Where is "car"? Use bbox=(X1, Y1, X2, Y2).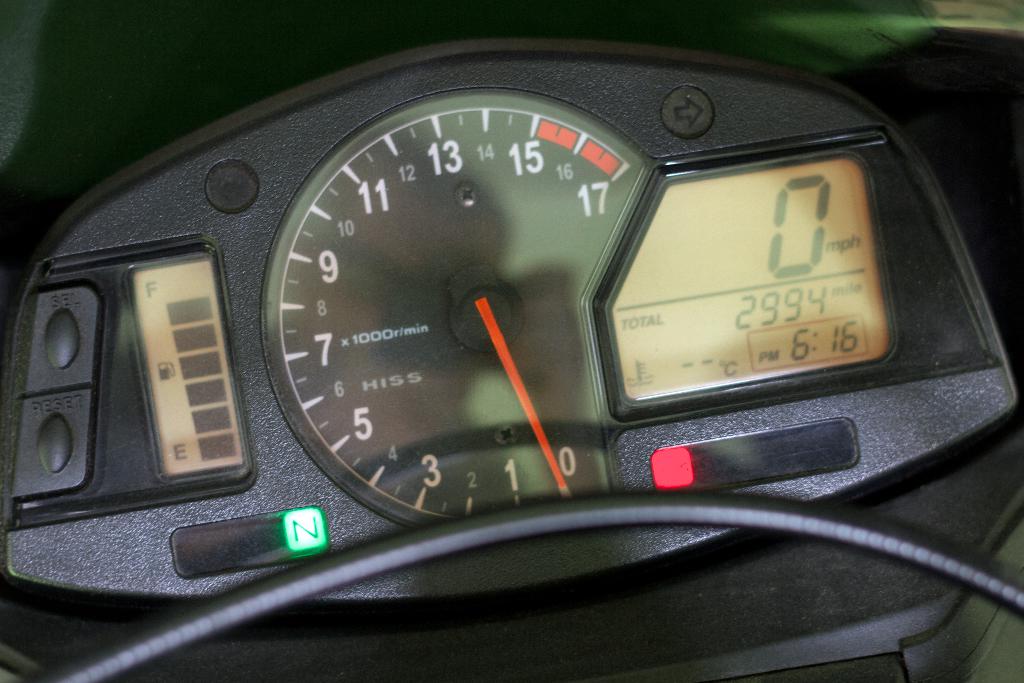
bbox=(20, 11, 988, 674).
